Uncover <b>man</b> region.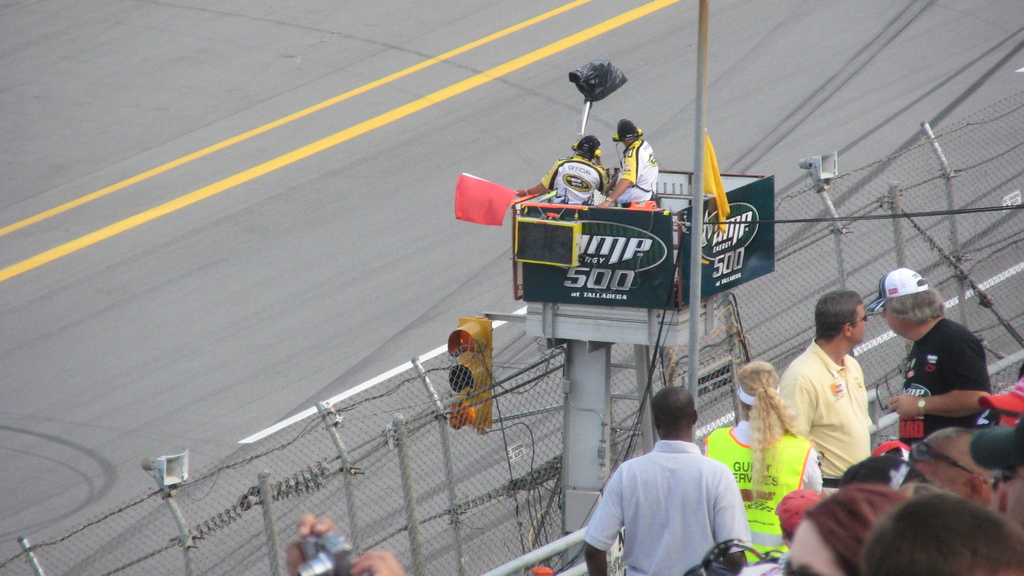
Uncovered: 598 116 659 208.
